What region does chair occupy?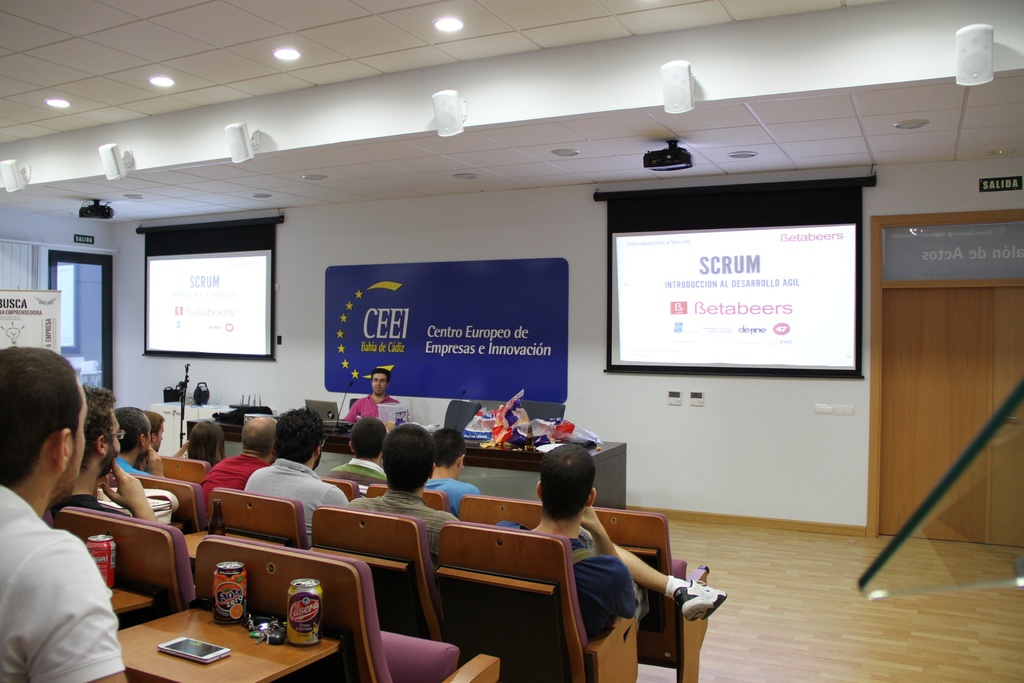
bbox(434, 519, 634, 682).
